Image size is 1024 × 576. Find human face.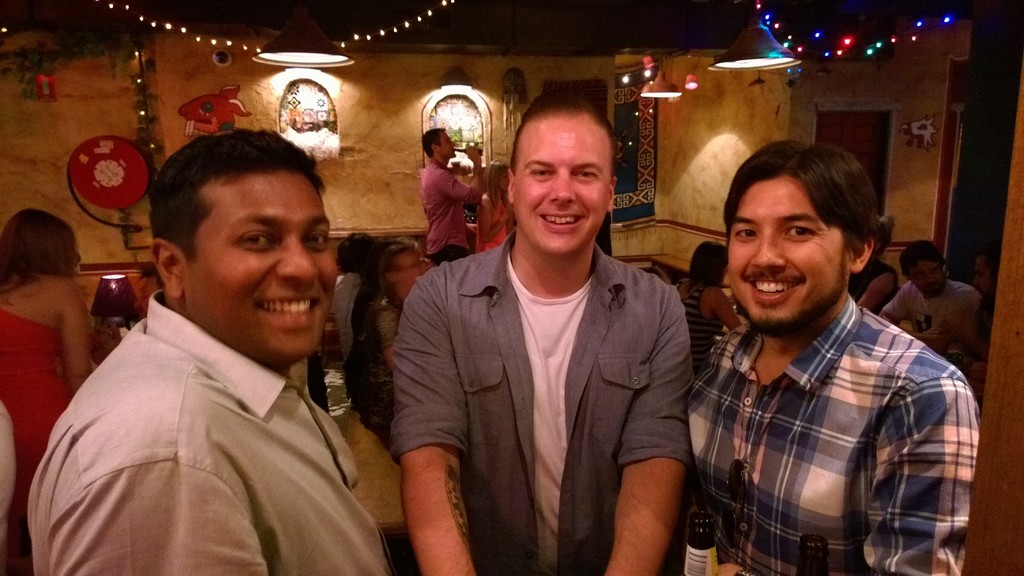
<region>498, 171, 511, 188</region>.
